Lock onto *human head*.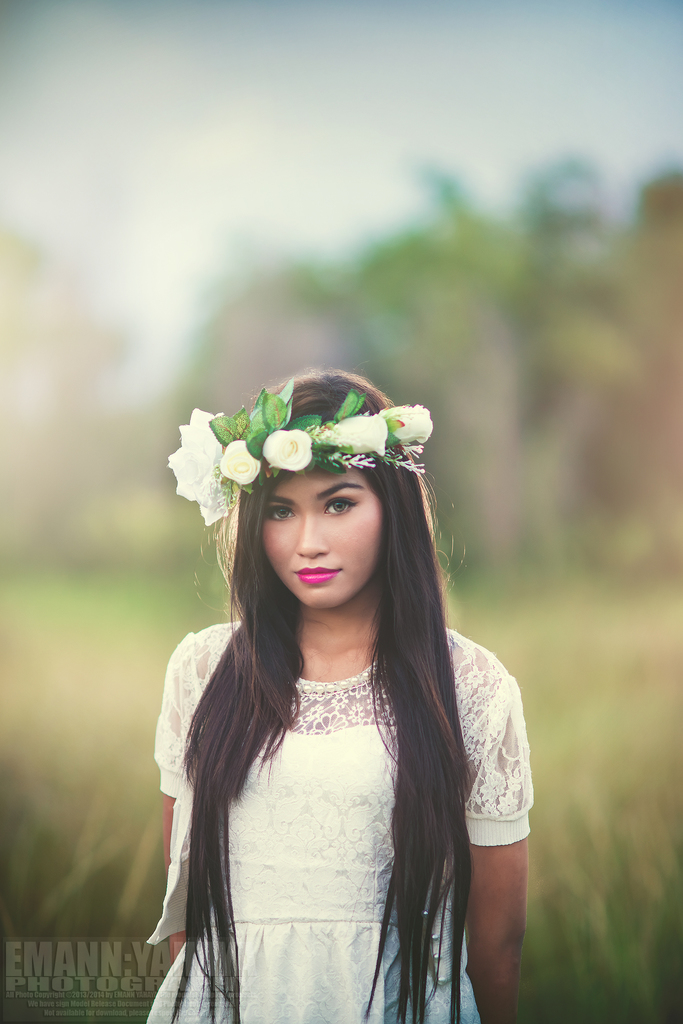
Locked: locate(201, 405, 428, 604).
